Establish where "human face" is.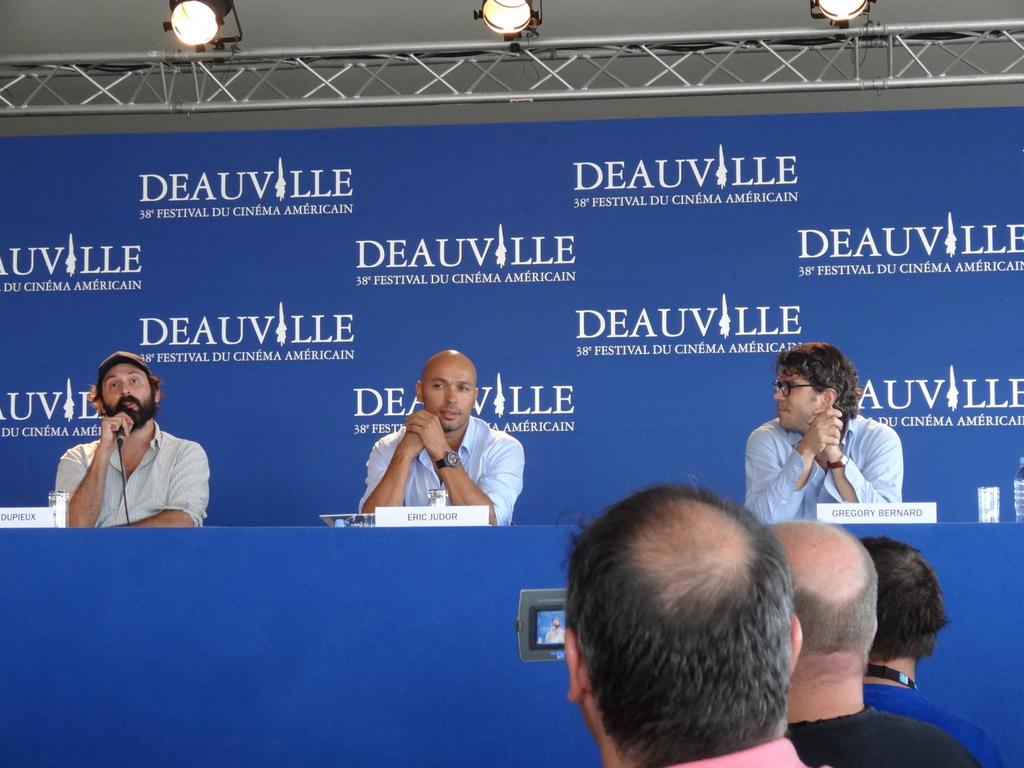
Established at region(421, 355, 474, 428).
